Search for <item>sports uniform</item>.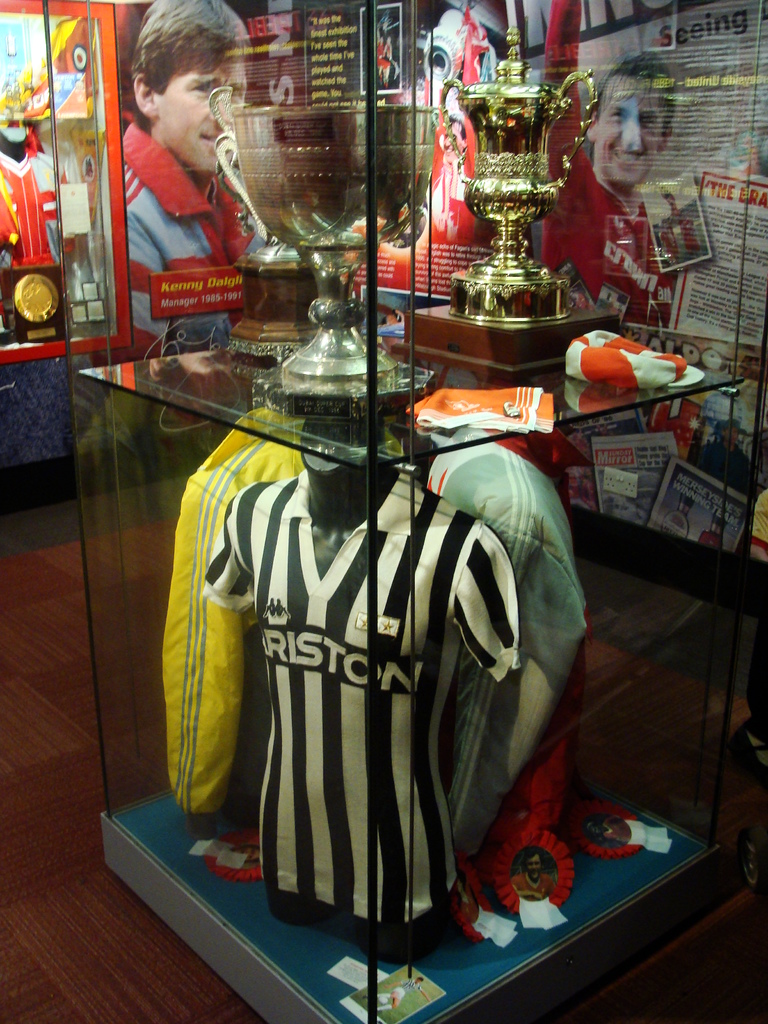
Found at bbox=(195, 464, 536, 964).
